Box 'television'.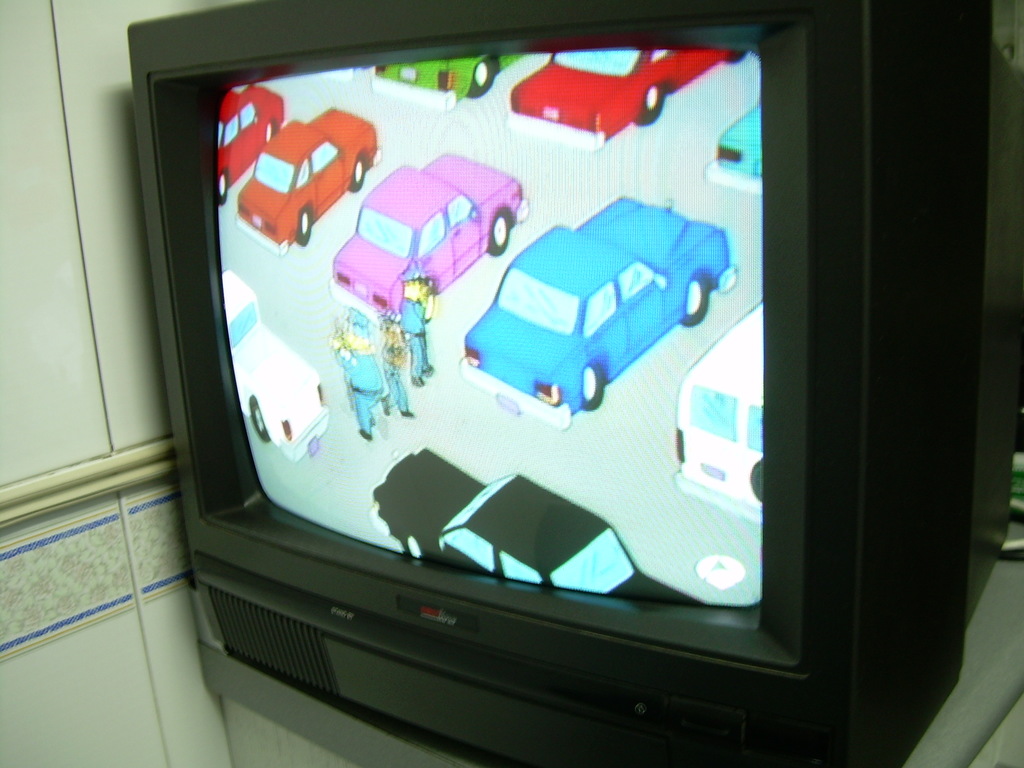
box=[134, 0, 1023, 767].
